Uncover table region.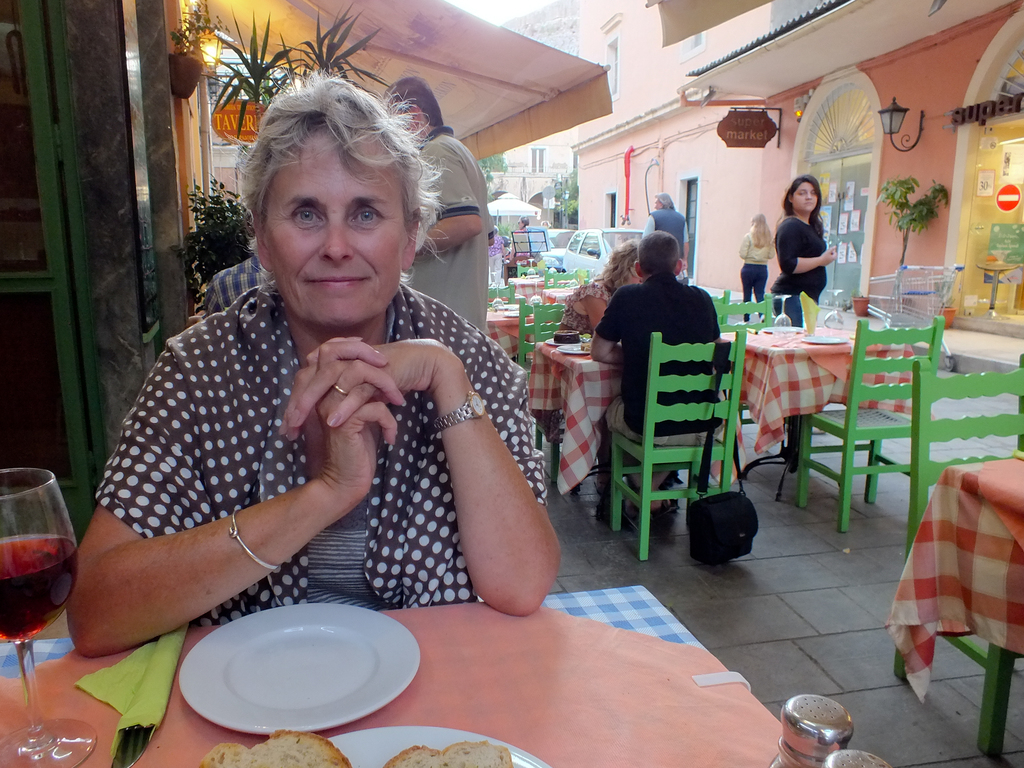
Uncovered: crop(0, 602, 787, 767).
